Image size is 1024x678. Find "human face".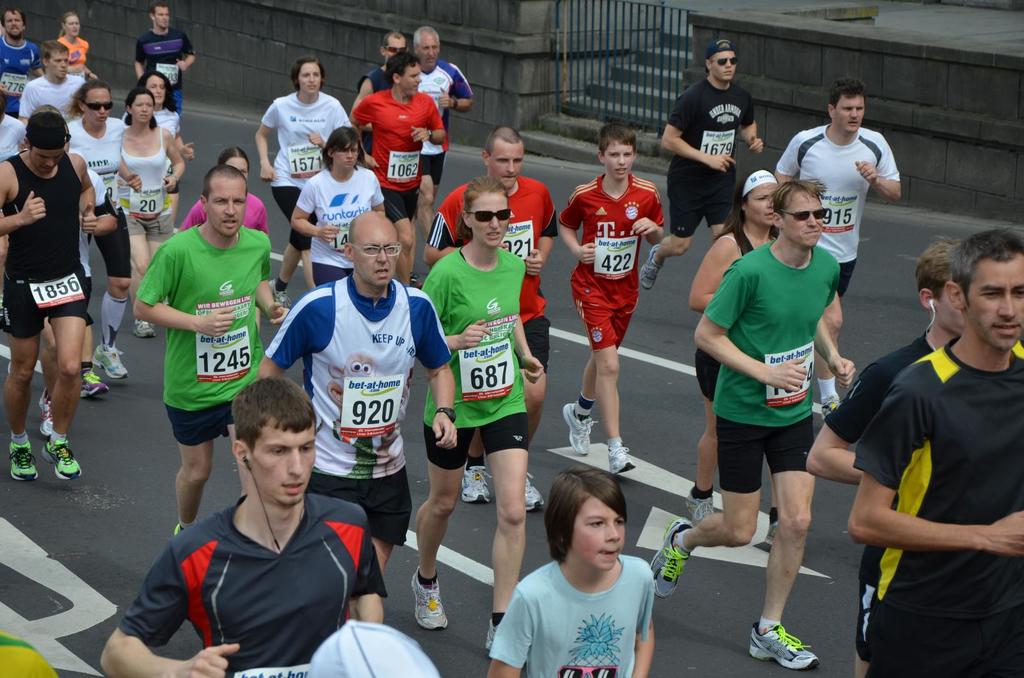
pyautogui.locateOnScreen(603, 139, 637, 182).
